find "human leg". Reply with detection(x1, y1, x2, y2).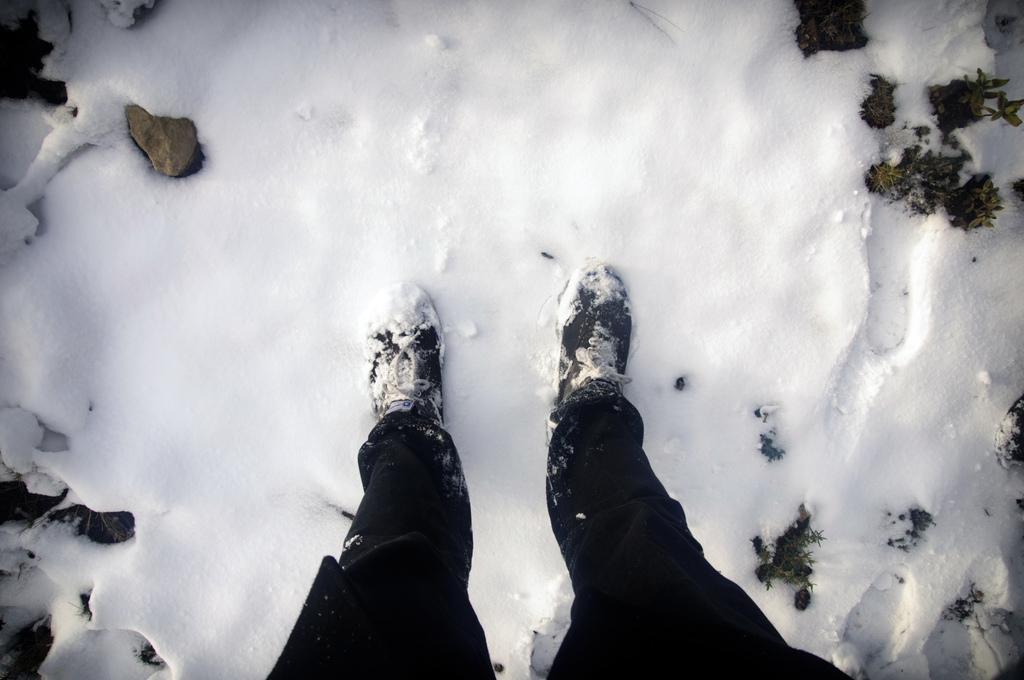
detection(569, 265, 856, 679).
